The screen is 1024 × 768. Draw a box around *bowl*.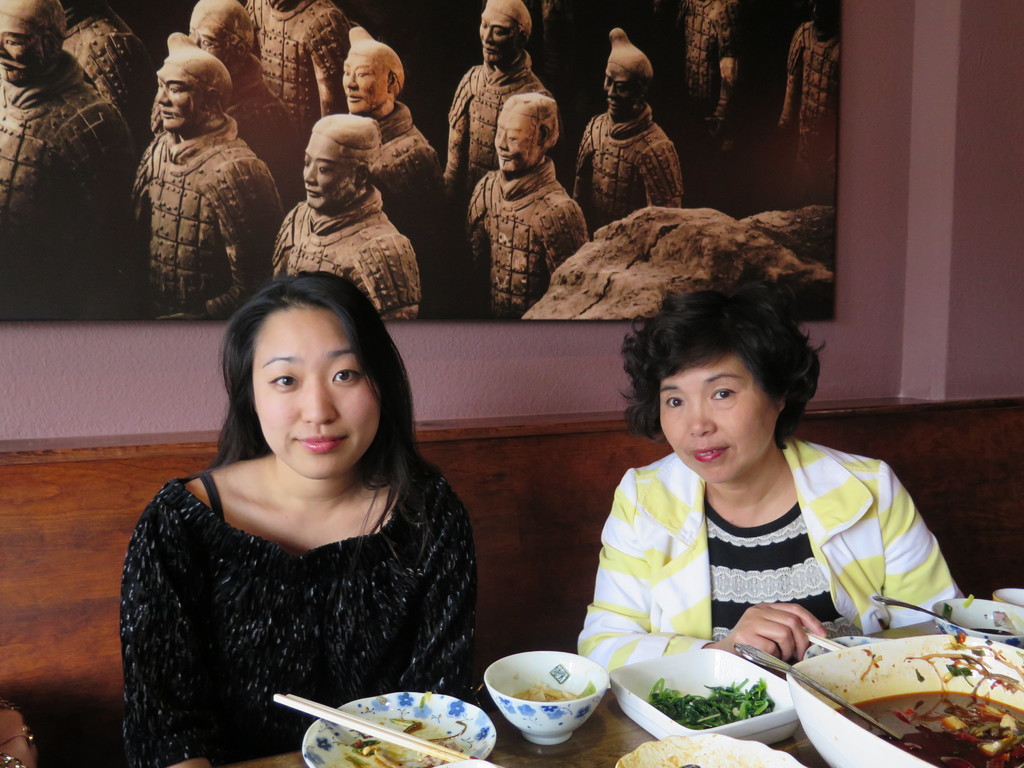
left=475, top=648, right=614, bottom=744.
